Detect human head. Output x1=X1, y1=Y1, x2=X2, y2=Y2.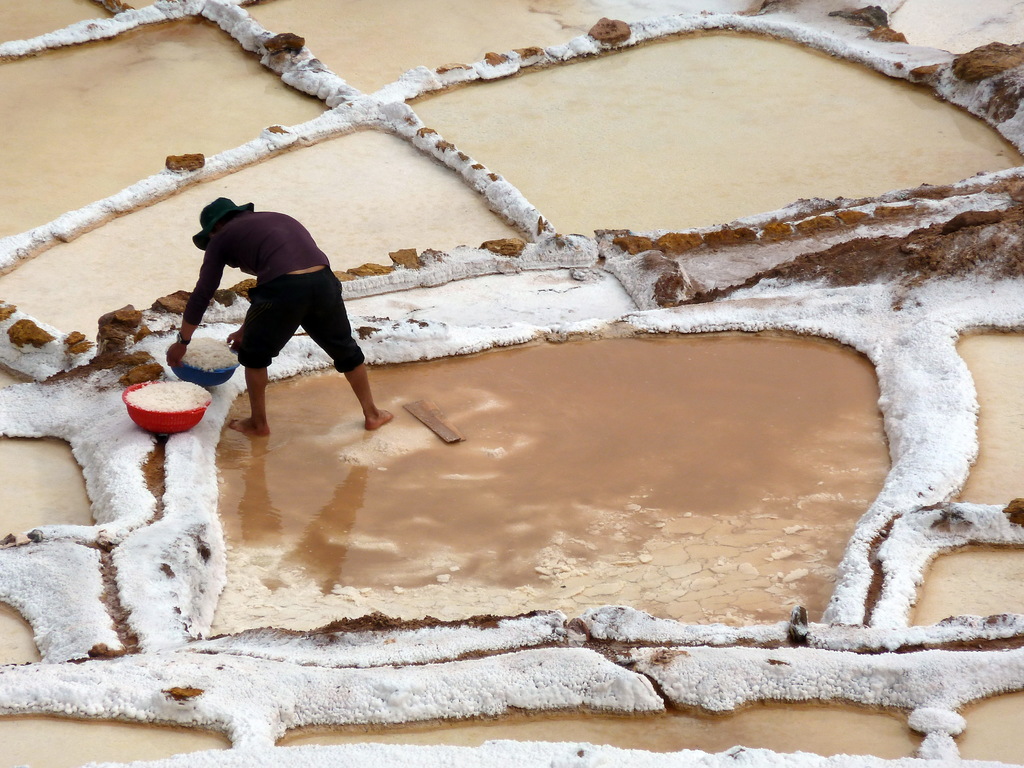
x1=193, y1=193, x2=250, y2=248.
